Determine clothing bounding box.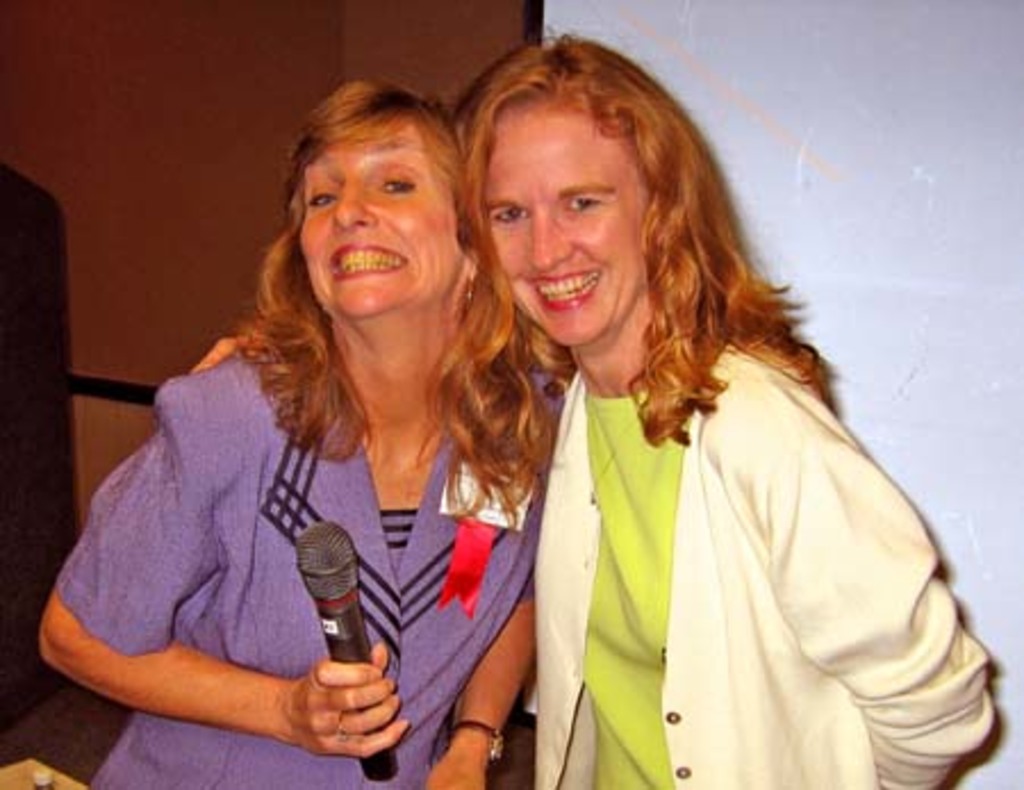
Determined: select_region(535, 335, 999, 788).
